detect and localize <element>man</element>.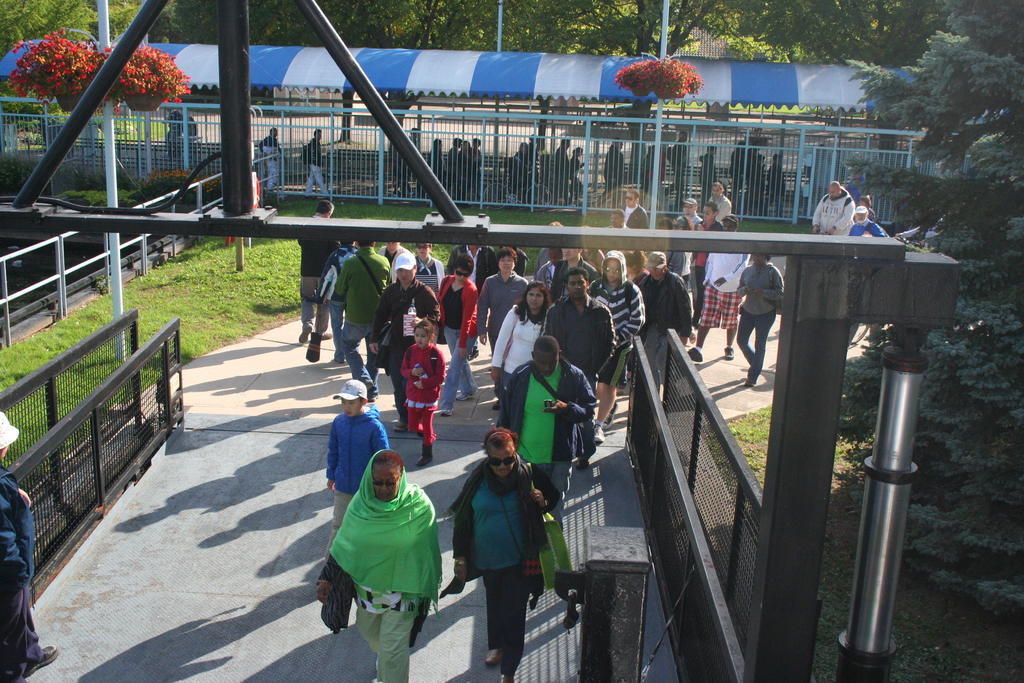
Localized at x1=442 y1=238 x2=500 y2=361.
